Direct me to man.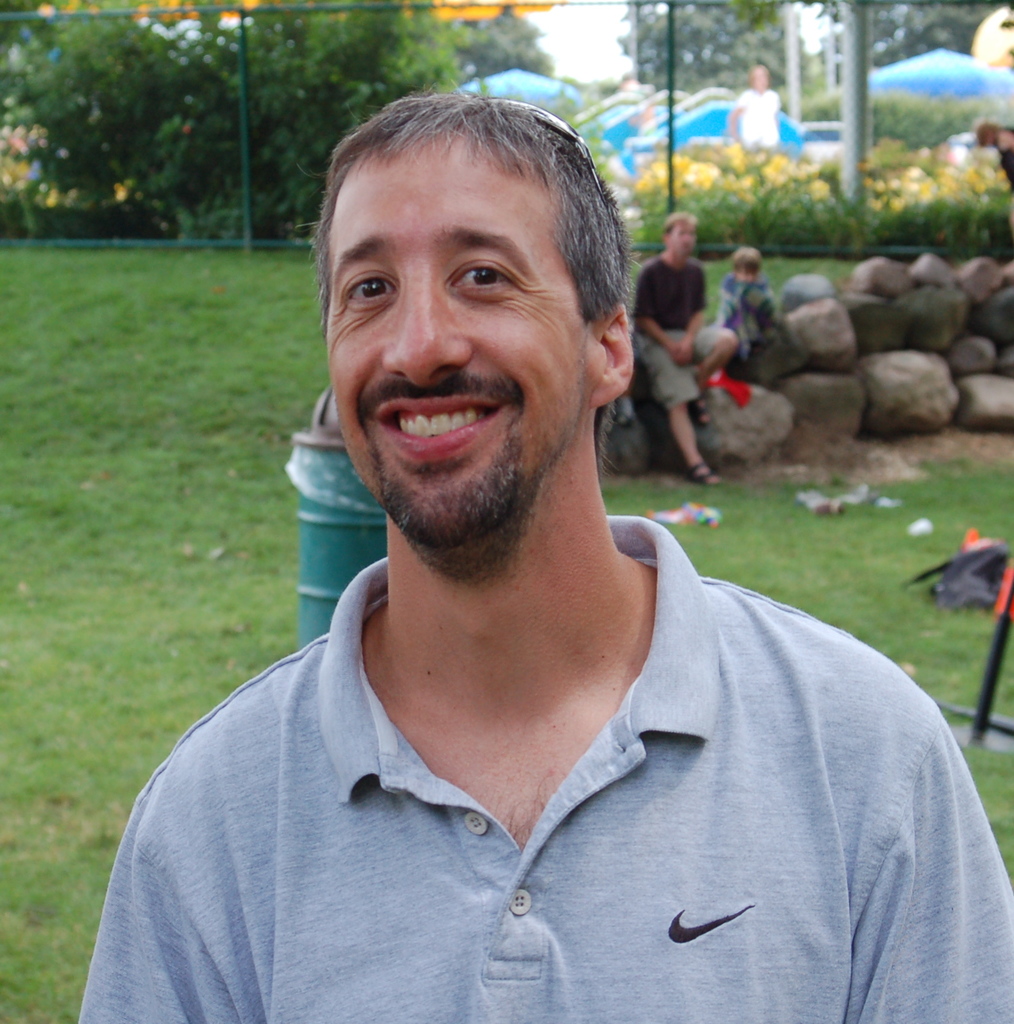
Direction: select_region(56, 104, 1002, 1005).
